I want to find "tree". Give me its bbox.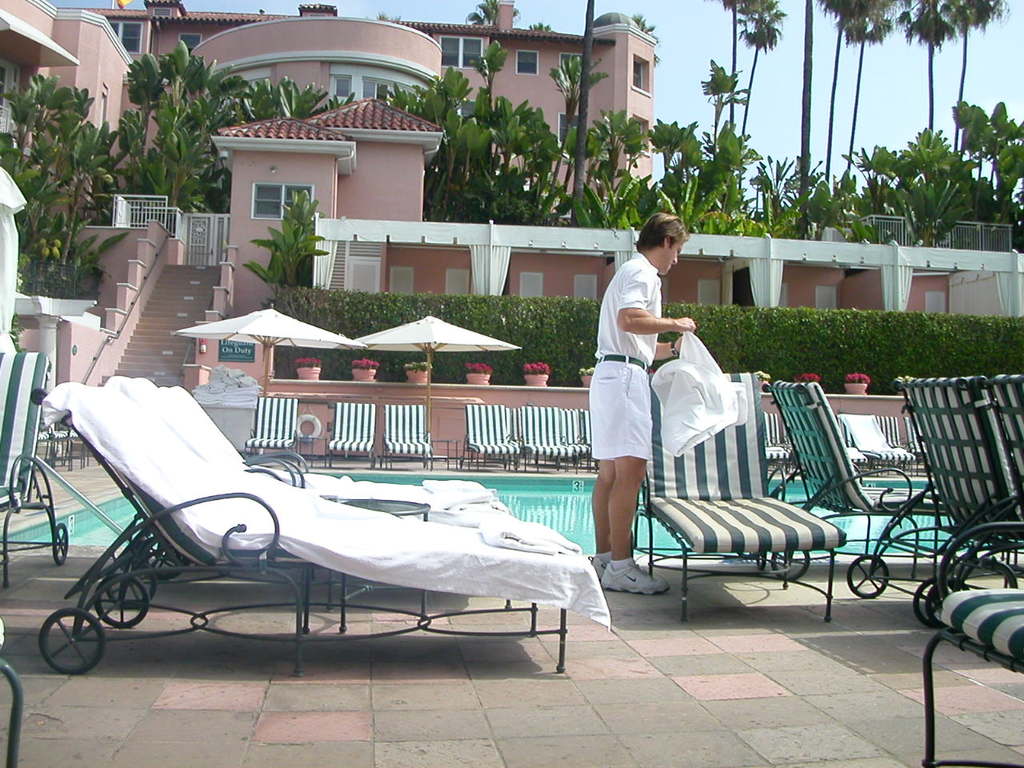
bbox(462, 0, 526, 30).
